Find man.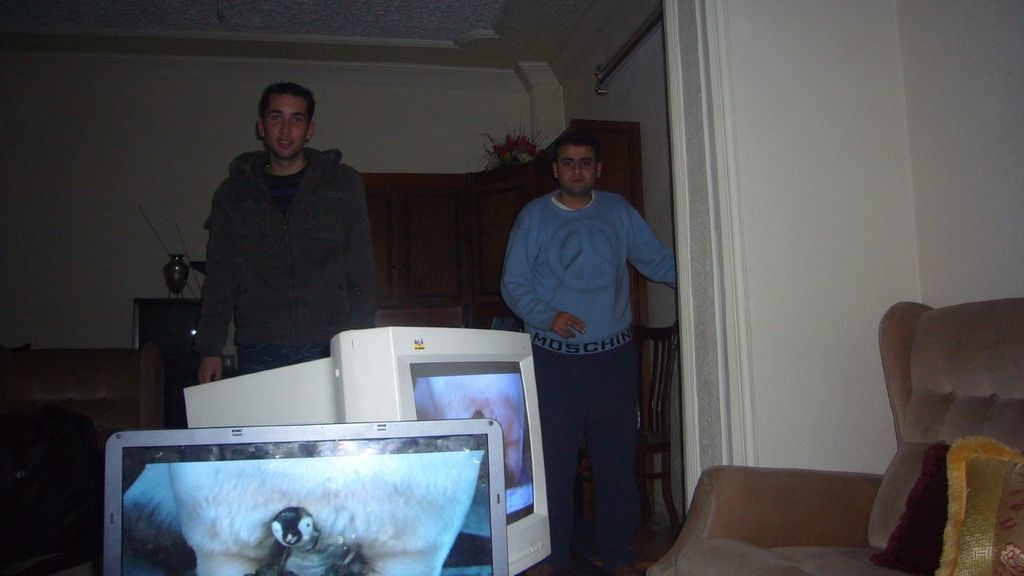
(192, 80, 382, 372).
